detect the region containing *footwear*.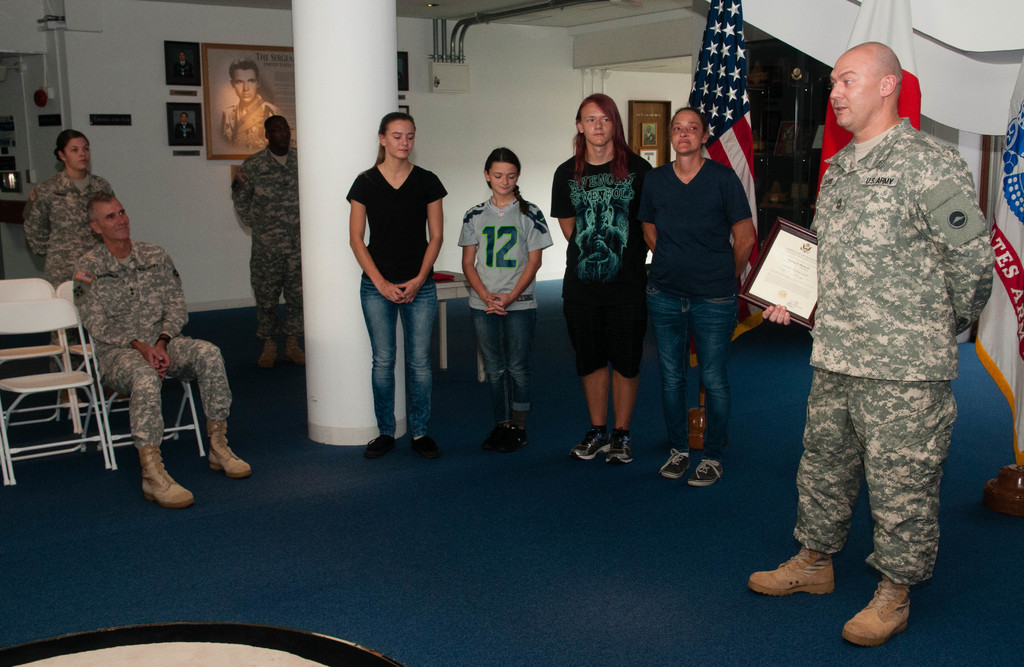
746 544 845 595.
